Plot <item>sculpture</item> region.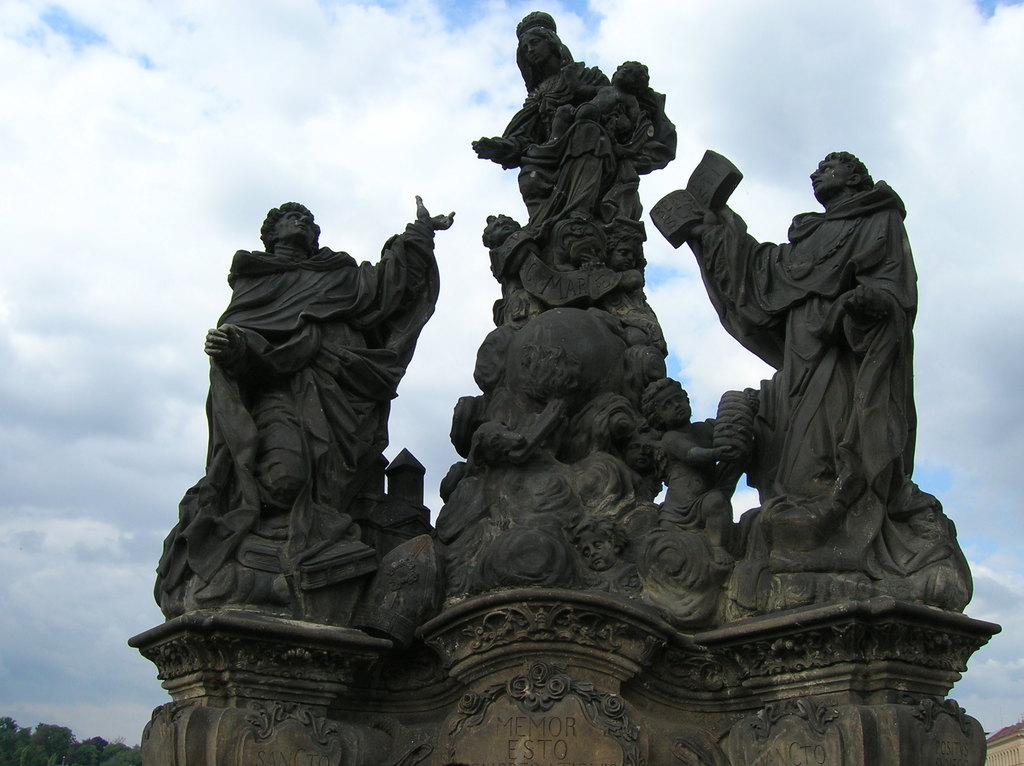
Plotted at 473 420 573 477.
